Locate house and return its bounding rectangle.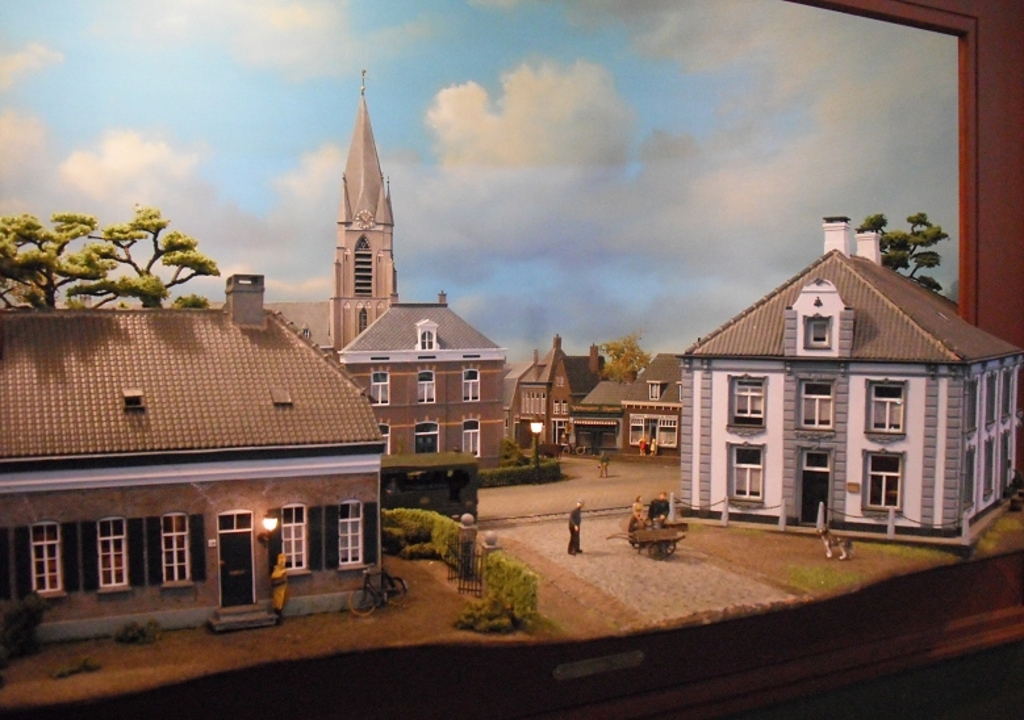
Rect(678, 212, 1023, 544).
